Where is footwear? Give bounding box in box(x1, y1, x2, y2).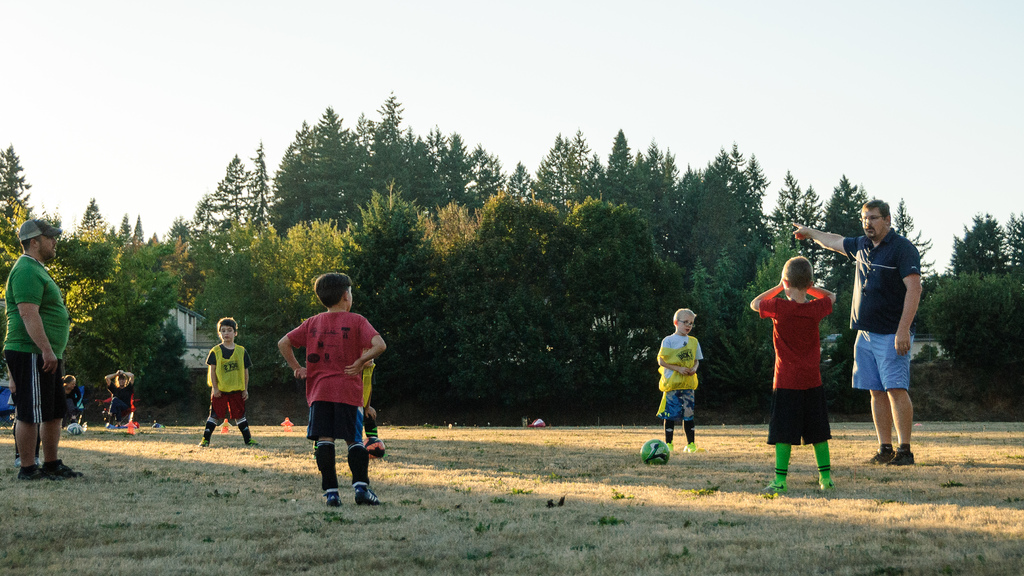
box(323, 485, 345, 508).
